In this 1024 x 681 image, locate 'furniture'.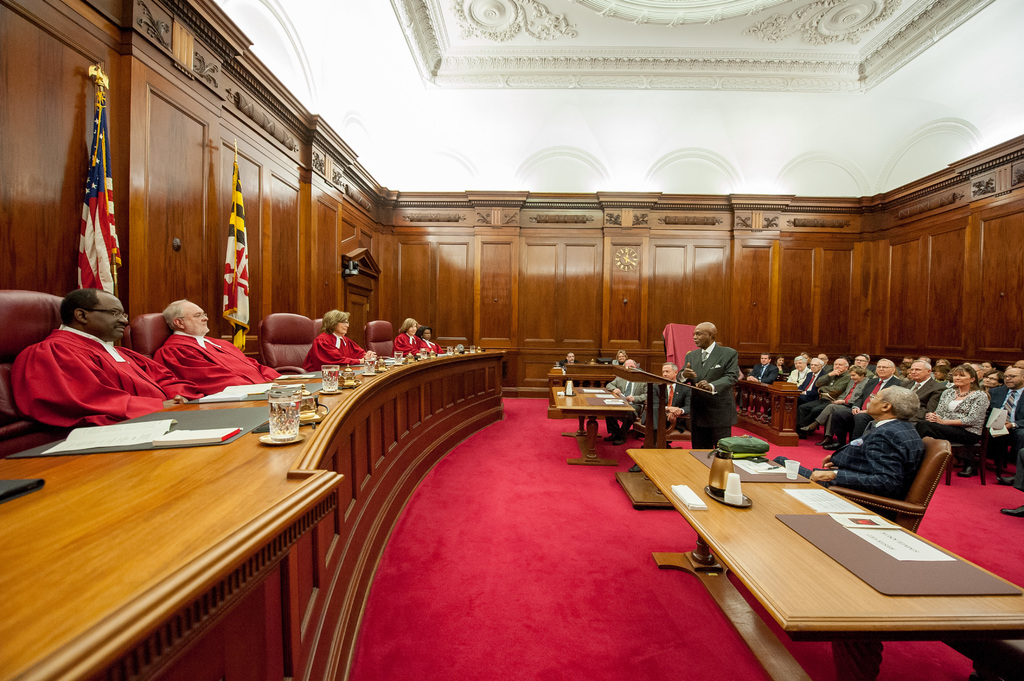
Bounding box: l=129, t=314, r=173, b=355.
